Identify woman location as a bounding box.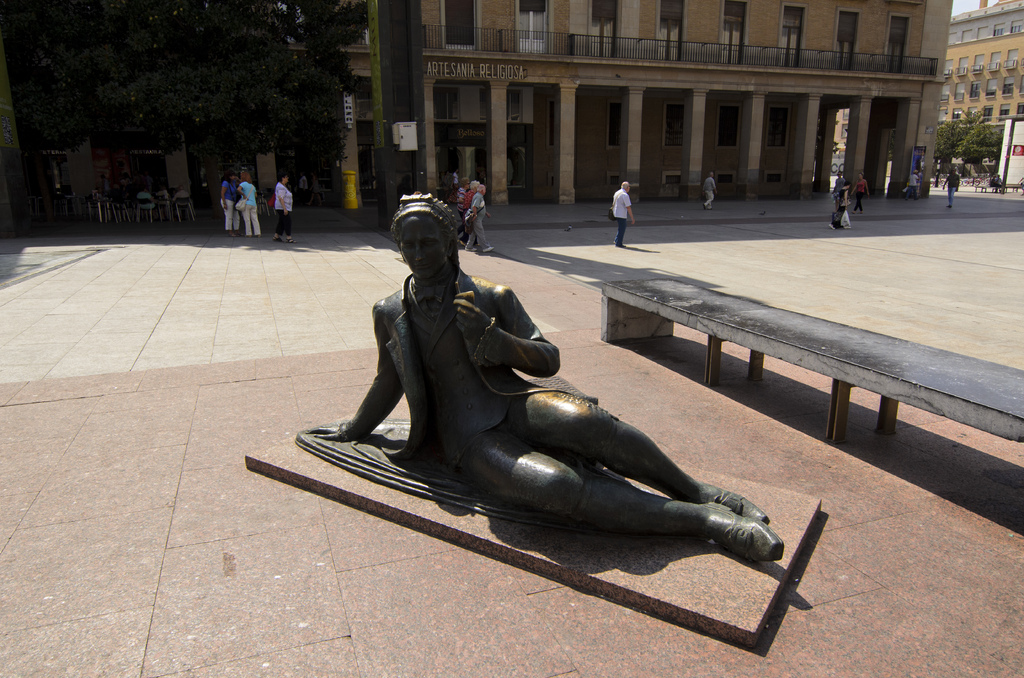
<region>274, 174, 295, 248</region>.
